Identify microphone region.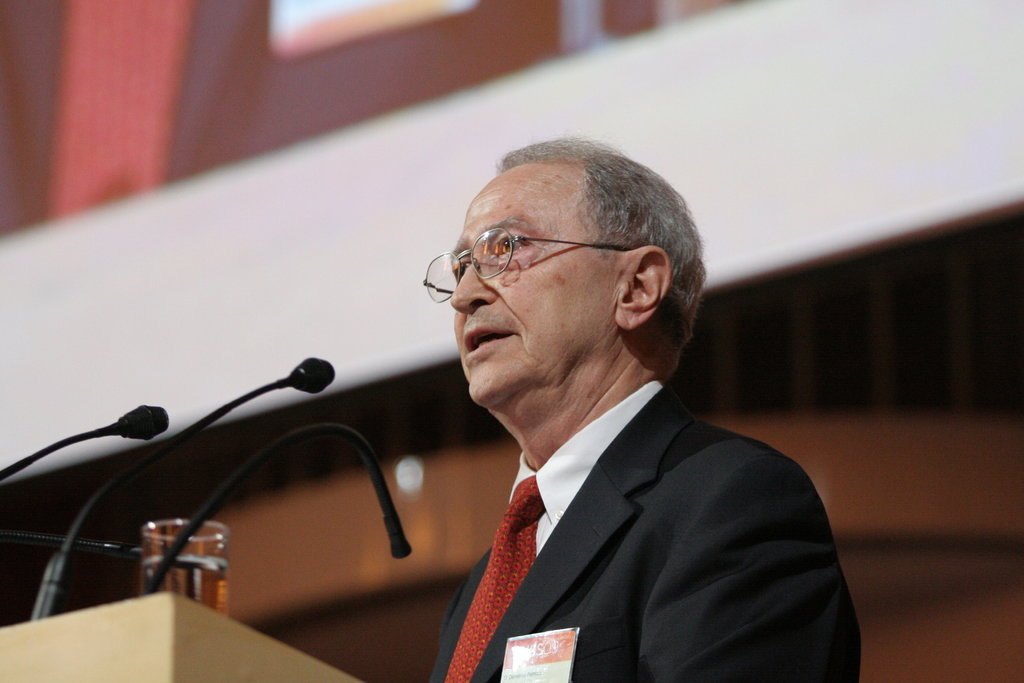
Region: [281,356,337,399].
